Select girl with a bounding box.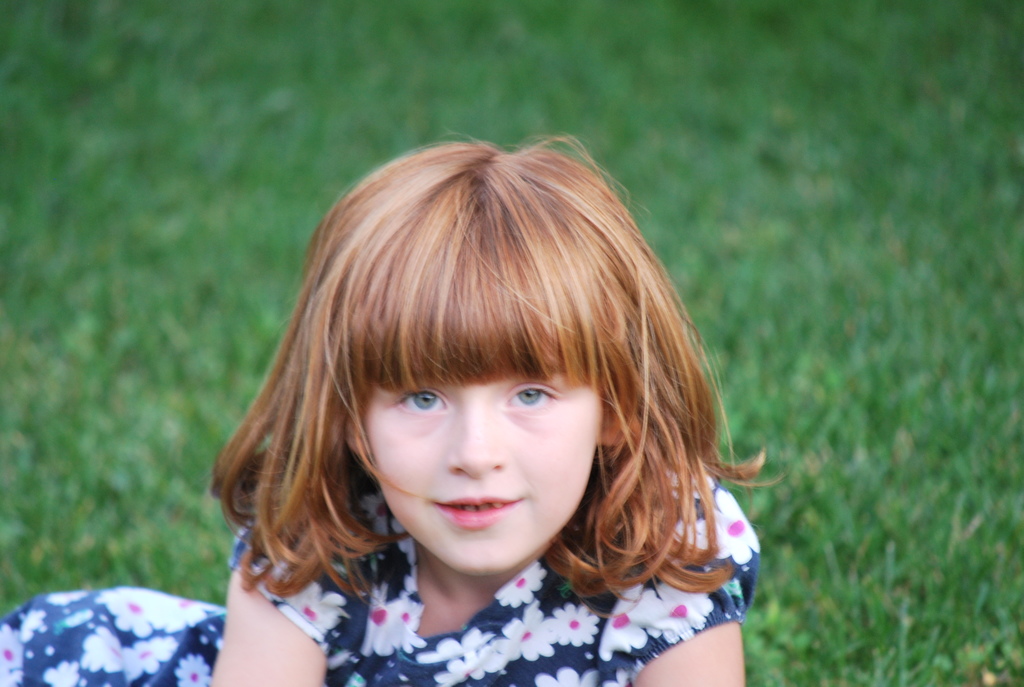
box(0, 133, 787, 686).
